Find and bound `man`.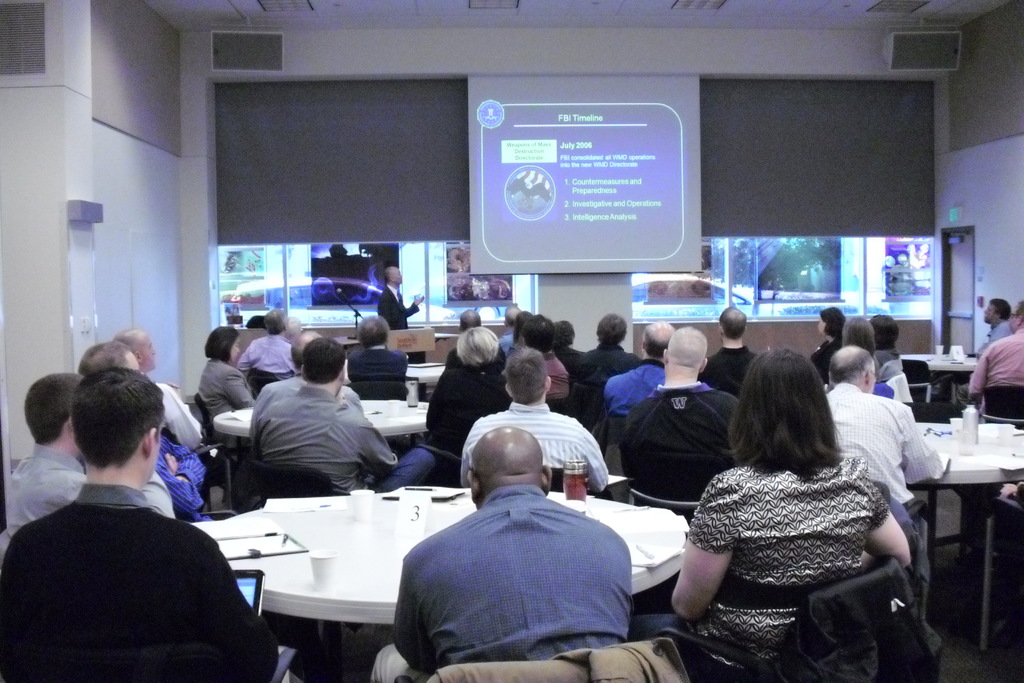
Bound: rect(0, 366, 286, 682).
